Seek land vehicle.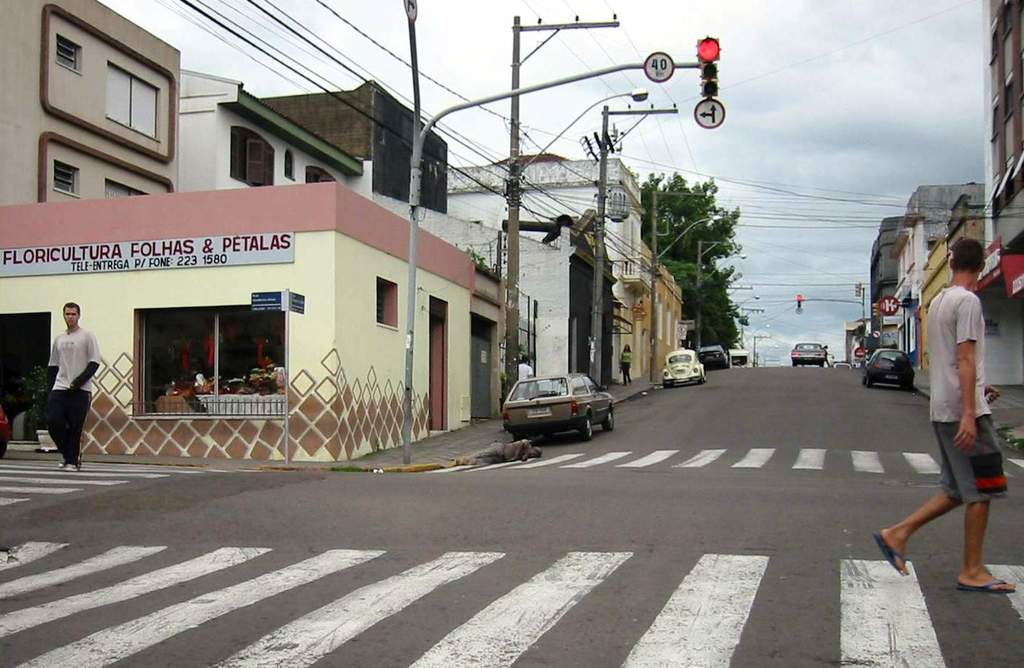
Rect(867, 351, 915, 386).
